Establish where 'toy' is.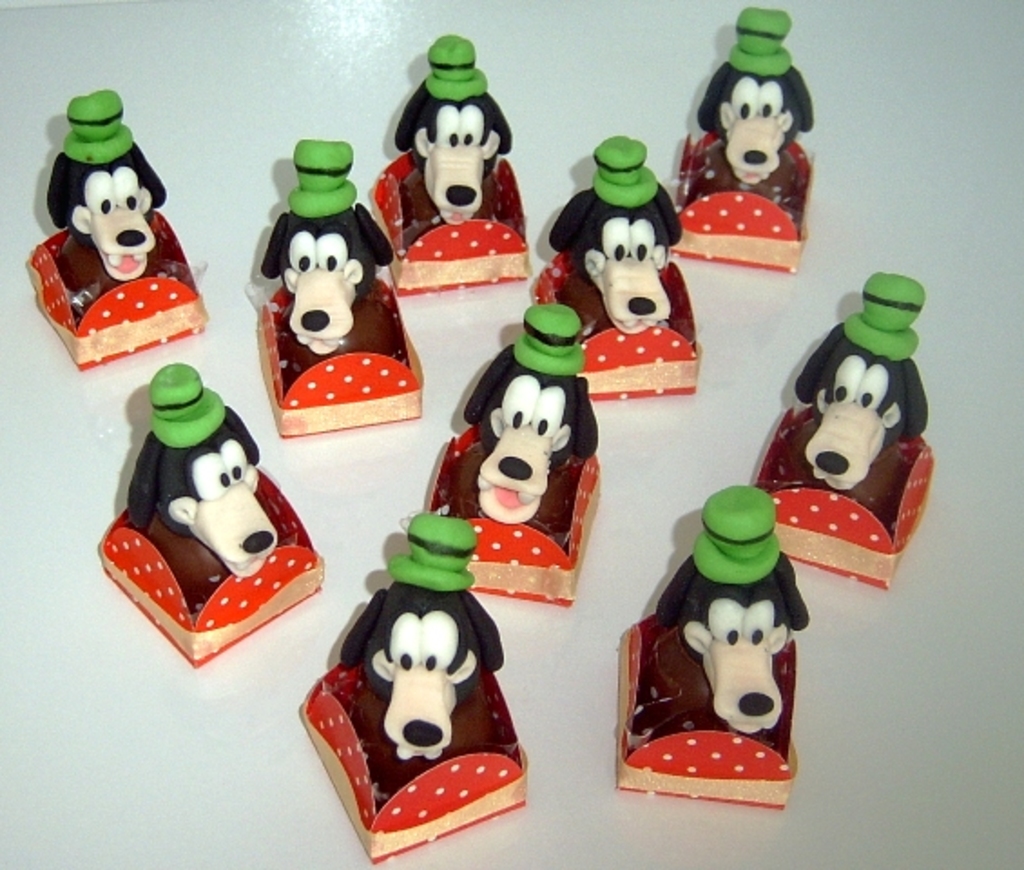
Established at bbox=[605, 477, 819, 817].
